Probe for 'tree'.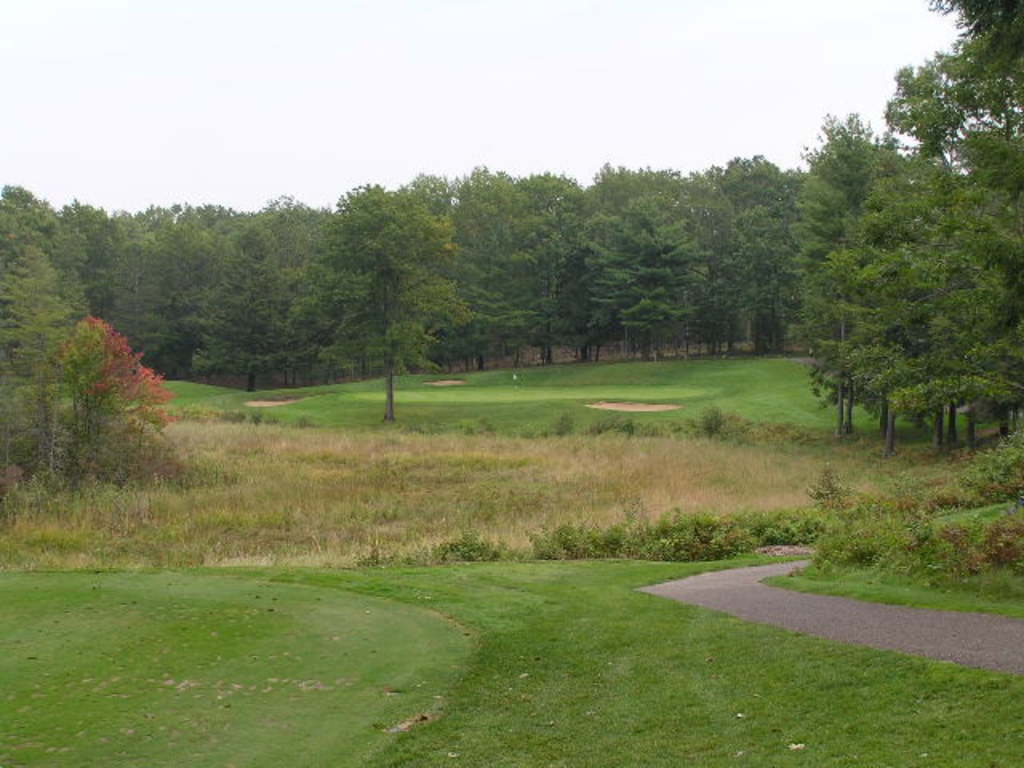
Probe result: crop(803, 144, 994, 466).
